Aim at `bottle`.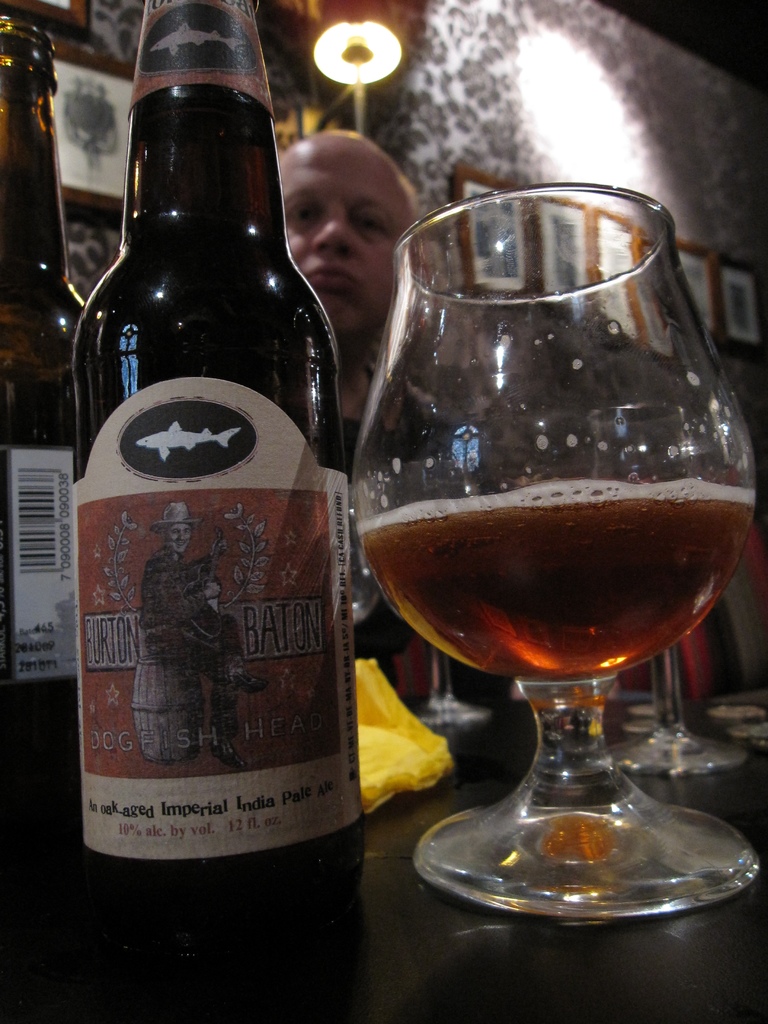
Aimed at bbox(55, 18, 365, 945).
